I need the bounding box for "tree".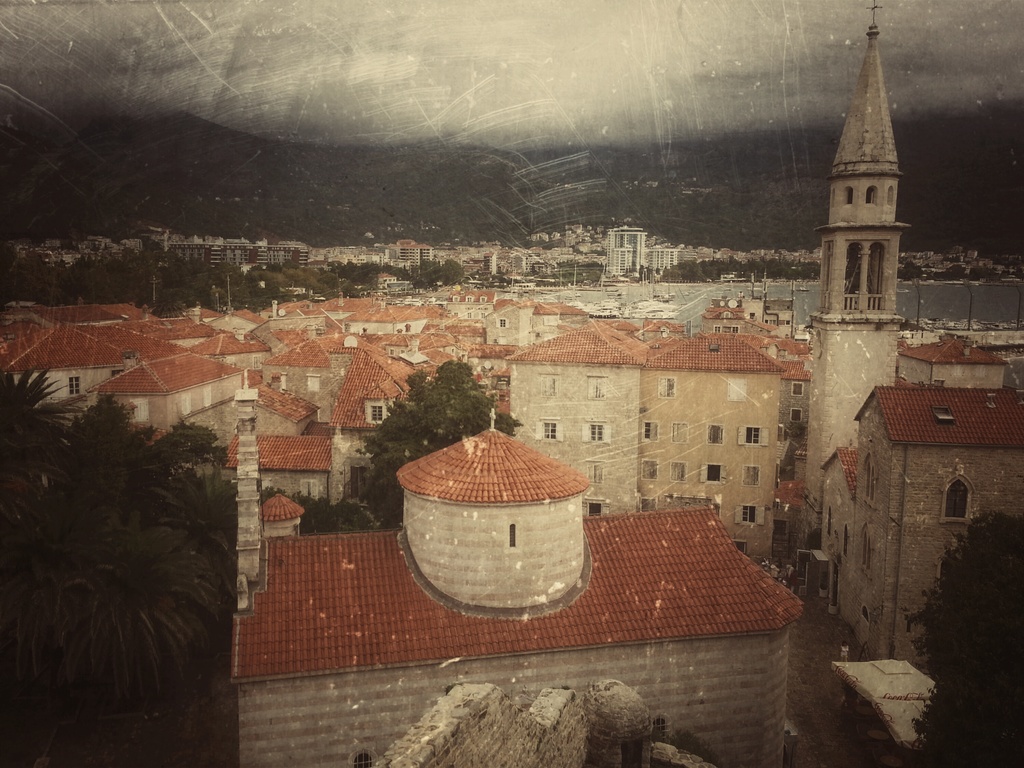
Here it is: [0,360,238,767].
